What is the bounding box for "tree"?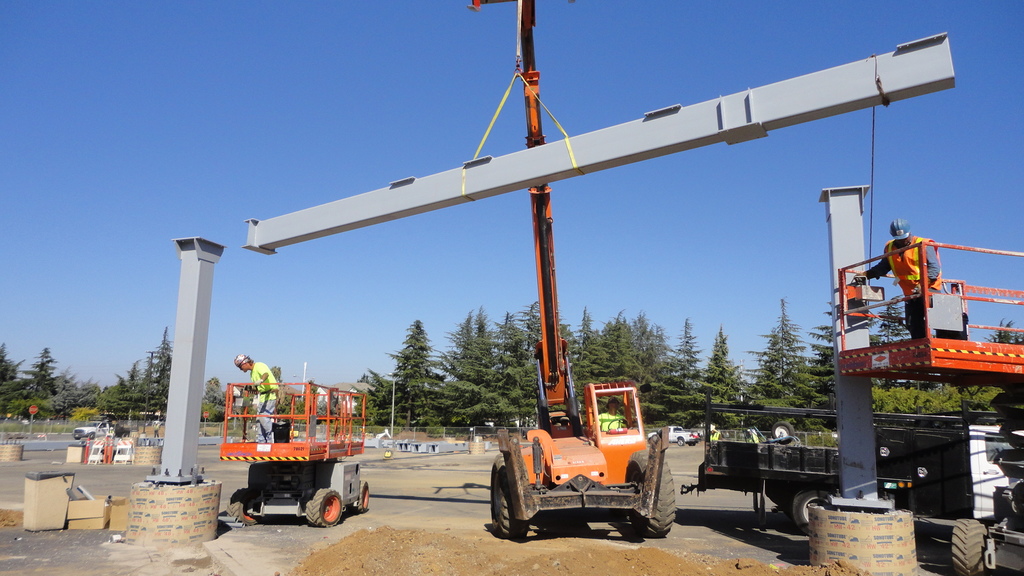
{"x1": 387, "y1": 321, "x2": 438, "y2": 424}.
